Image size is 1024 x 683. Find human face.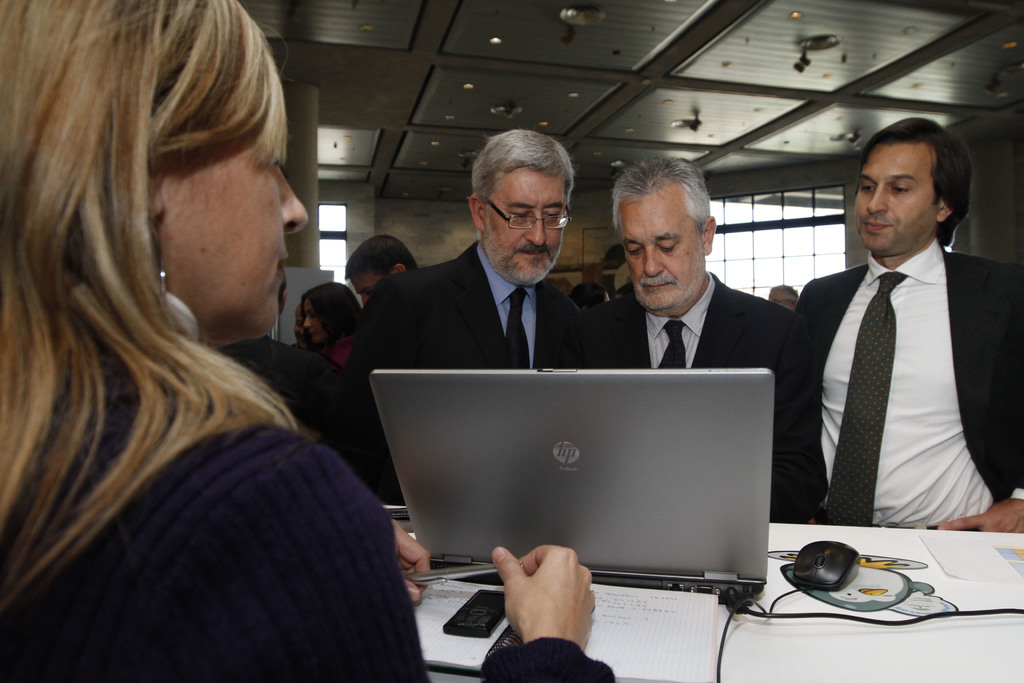
166, 117, 306, 340.
